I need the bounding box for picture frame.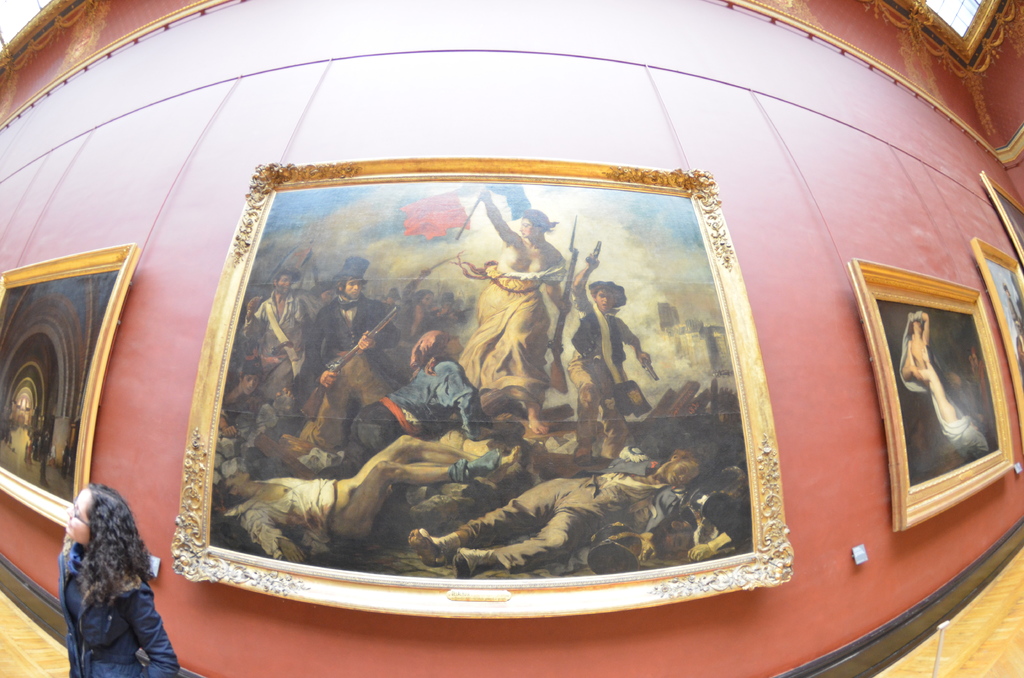
Here it is: {"left": 842, "top": 264, "right": 1016, "bottom": 535}.
